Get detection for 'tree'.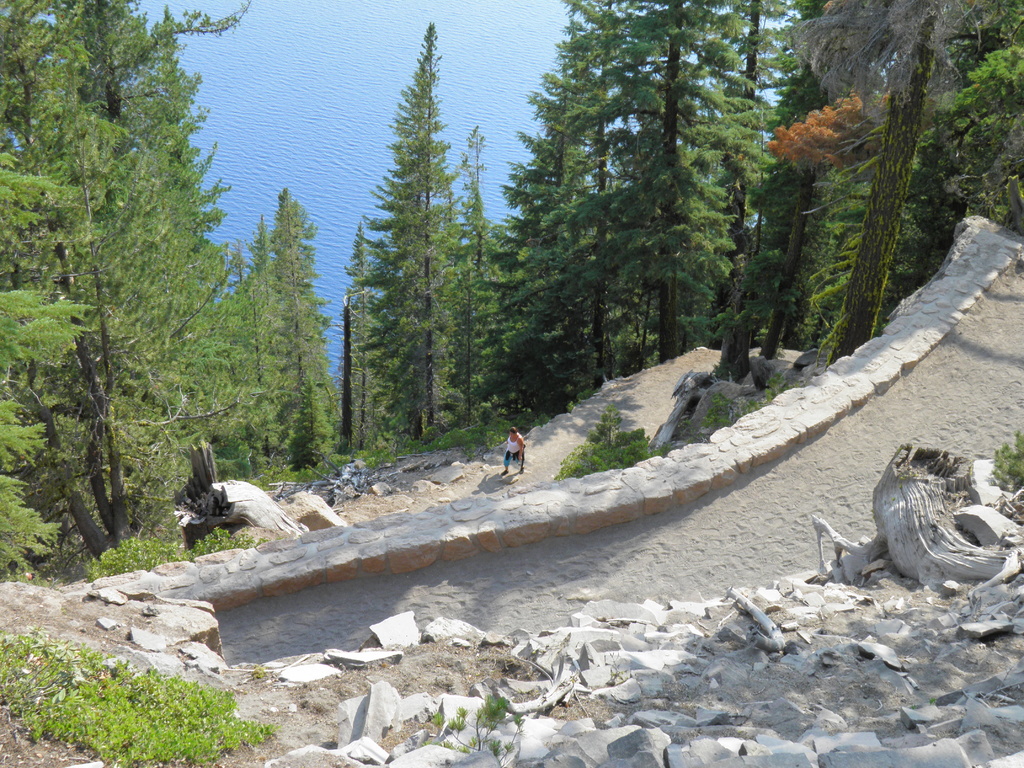
Detection: [left=424, top=704, right=543, bottom=758].
